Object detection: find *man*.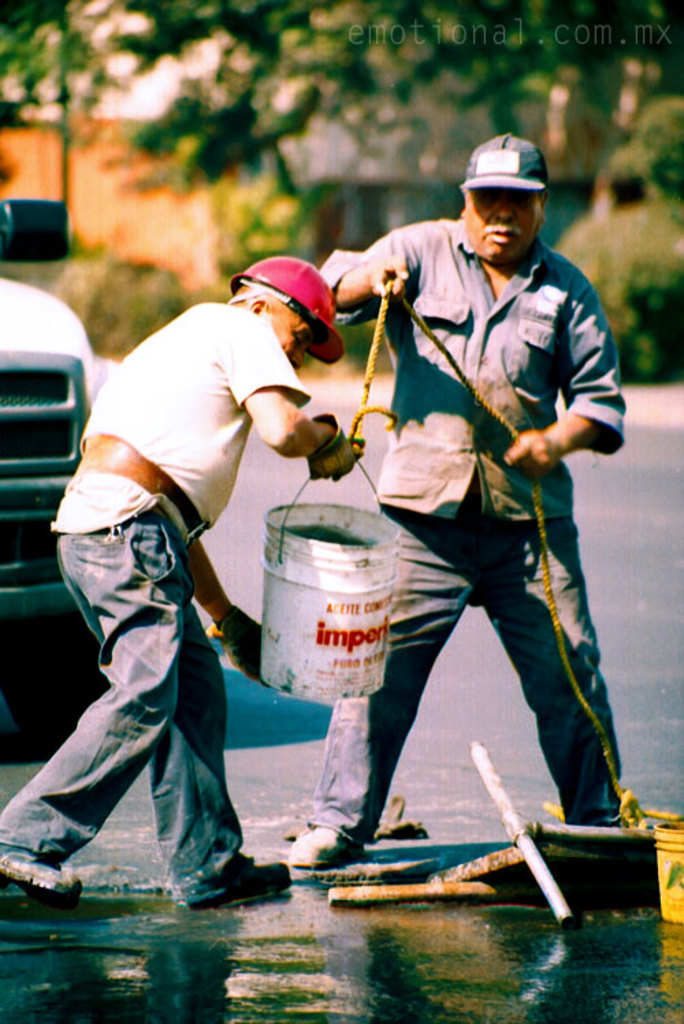
0:249:367:927.
